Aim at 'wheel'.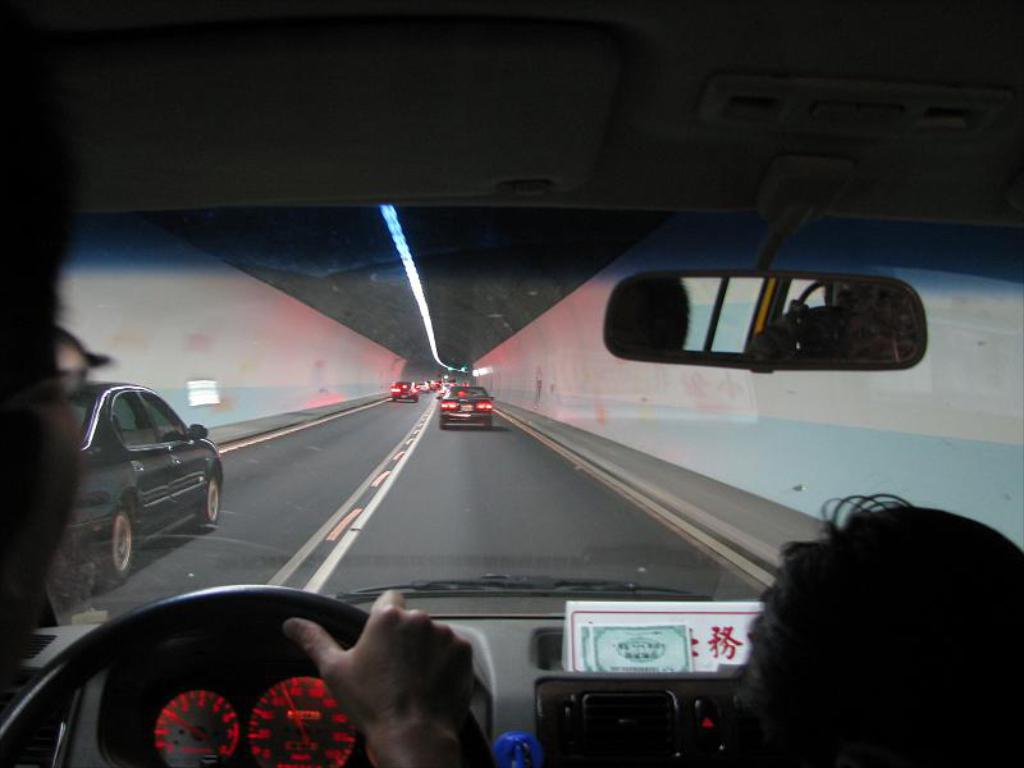
Aimed at bbox=(436, 421, 448, 431).
